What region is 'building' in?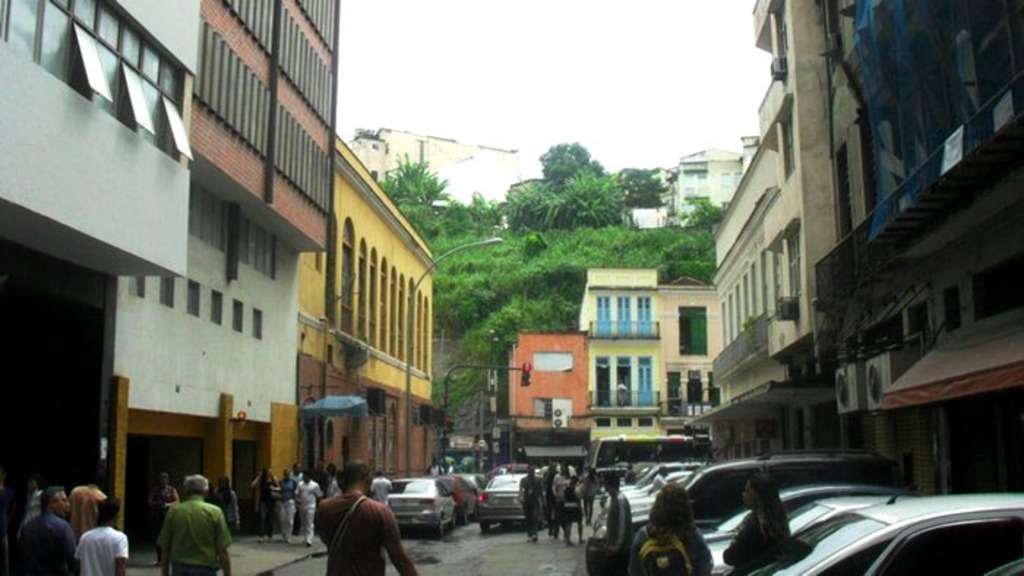
<region>301, 133, 436, 510</region>.
